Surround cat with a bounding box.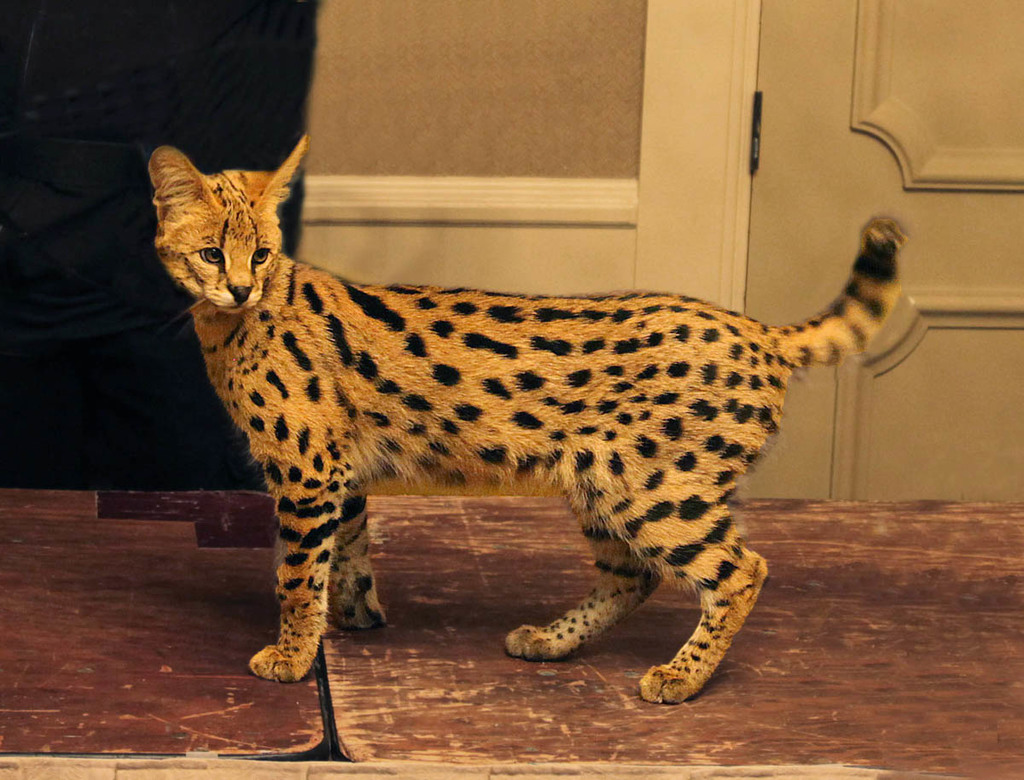
(x1=152, y1=140, x2=905, y2=706).
